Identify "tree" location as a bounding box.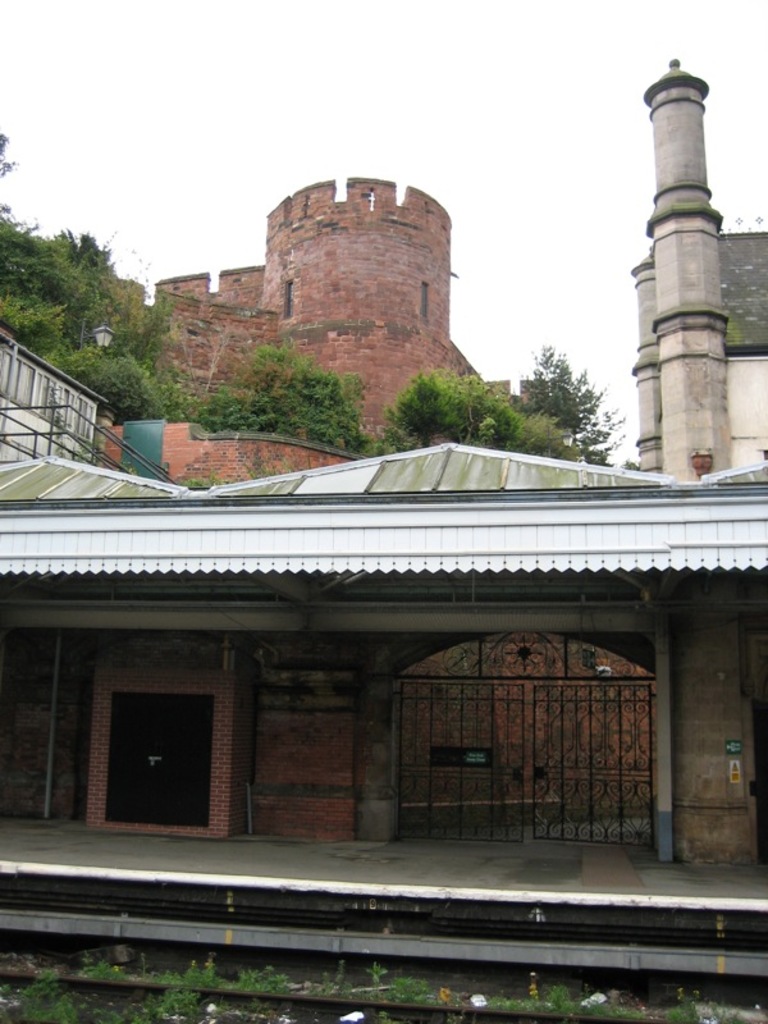
<box>0,136,169,349</box>.
